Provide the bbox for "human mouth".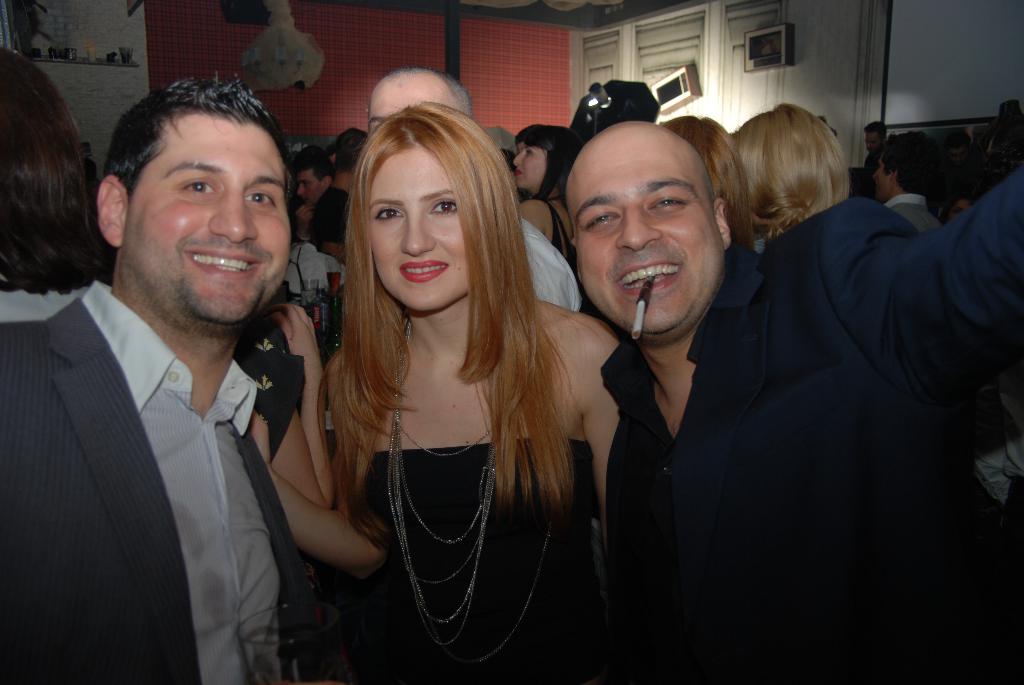
(396,262,449,284).
